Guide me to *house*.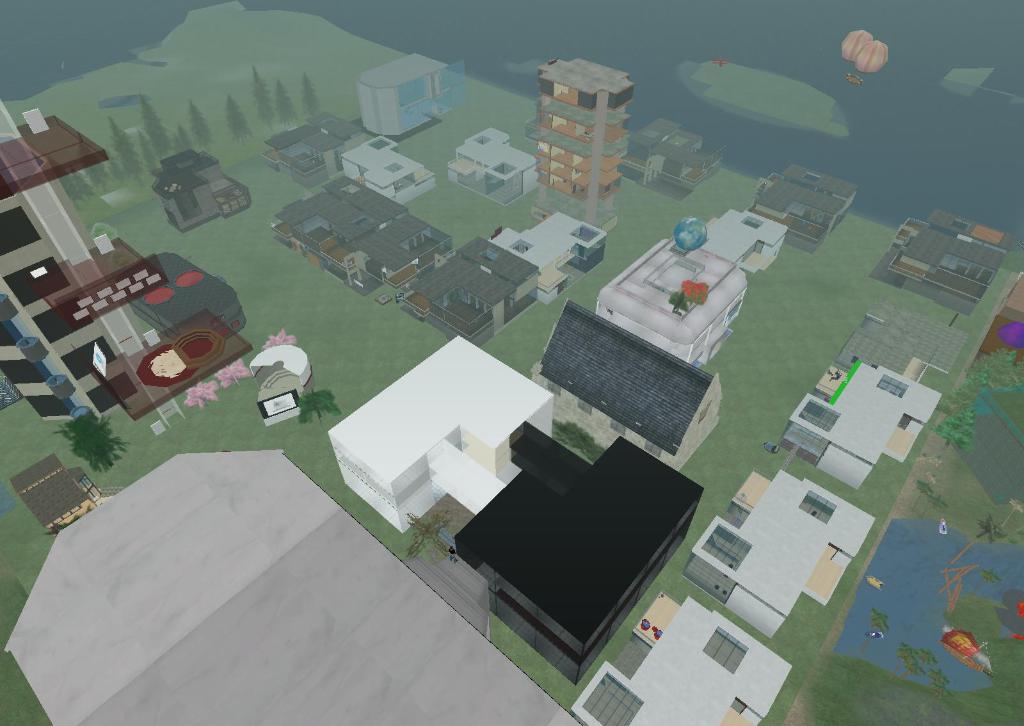
Guidance: 619/113/723/193.
